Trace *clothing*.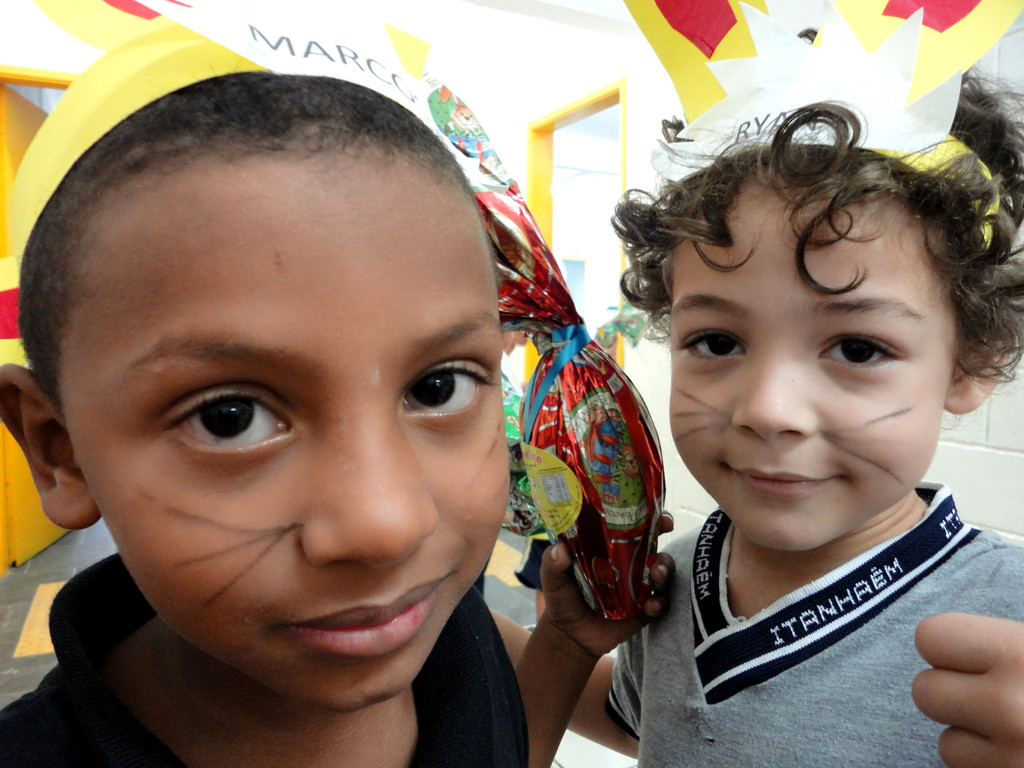
Traced to BBox(602, 474, 1022, 767).
